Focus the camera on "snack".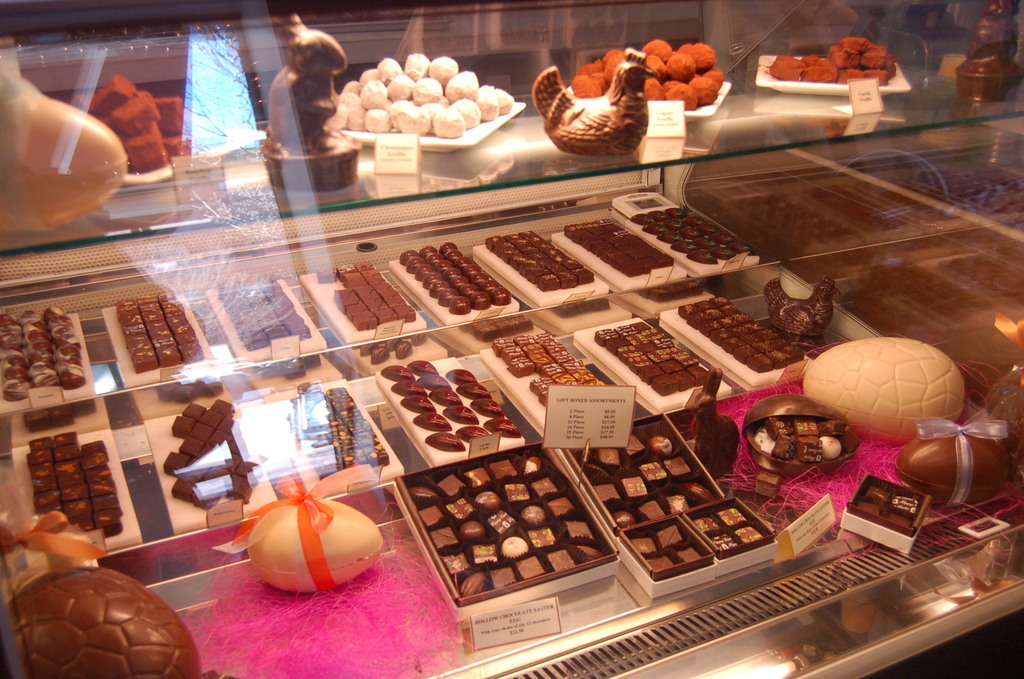
Focus region: box=[490, 458, 517, 486].
